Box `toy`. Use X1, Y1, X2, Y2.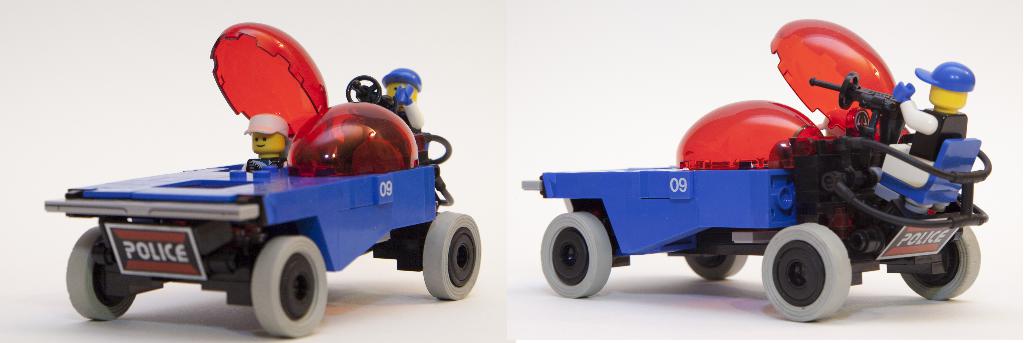
528, 30, 1001, 317.
